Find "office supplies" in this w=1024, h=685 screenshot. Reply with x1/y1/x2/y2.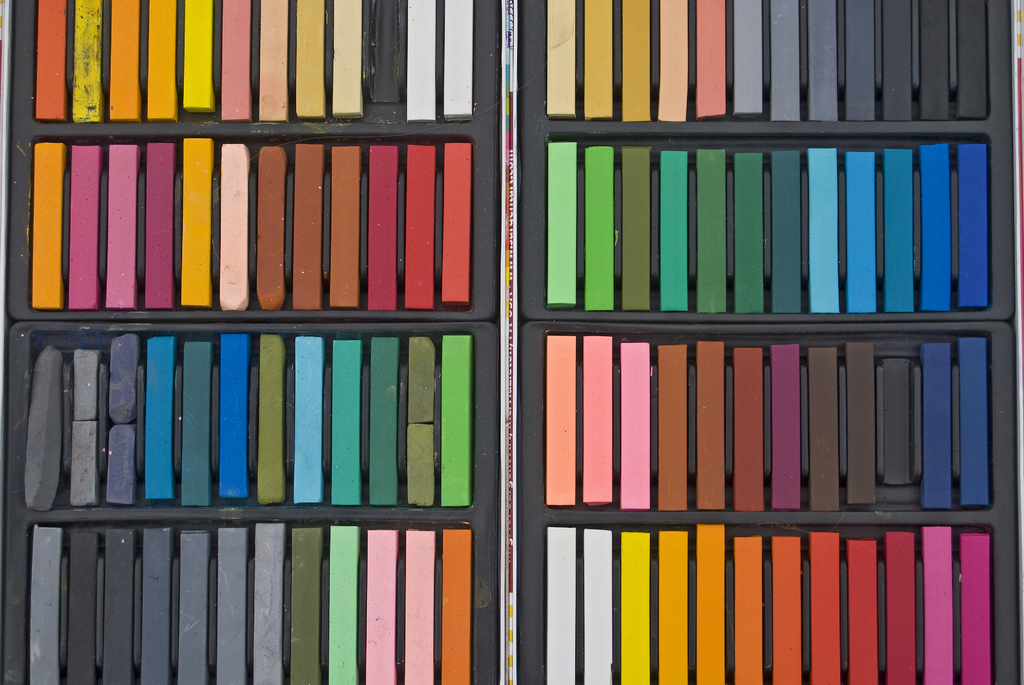
625/344/652/505.
